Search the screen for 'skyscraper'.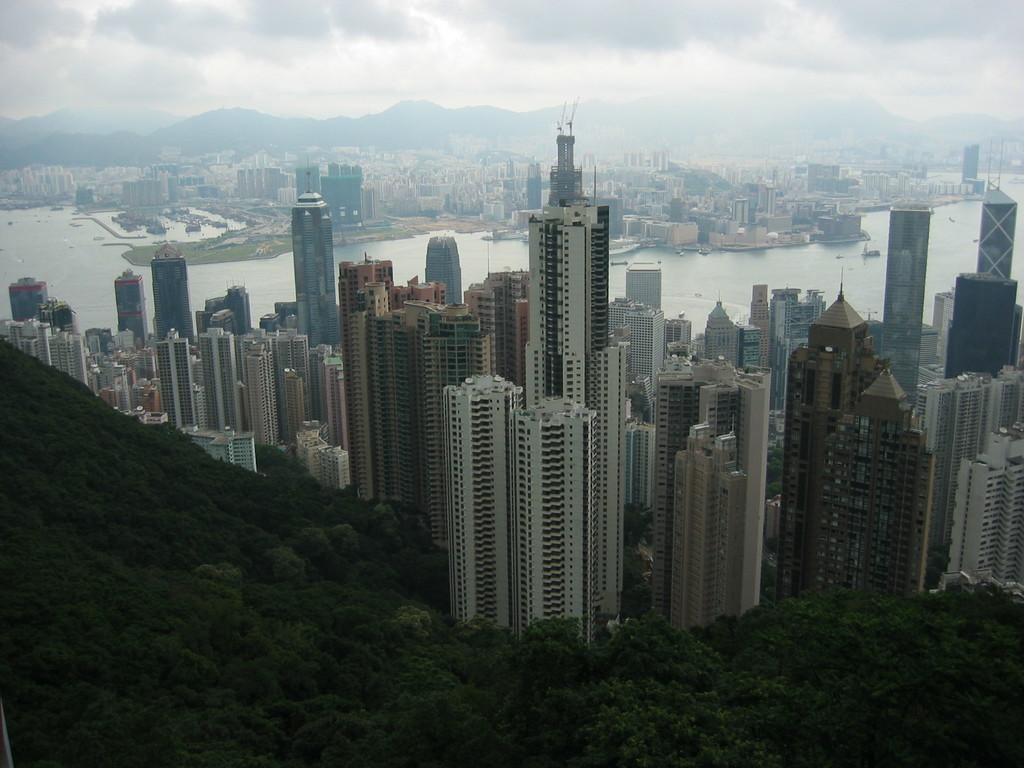
Found at [424, 236, 473, 304].
